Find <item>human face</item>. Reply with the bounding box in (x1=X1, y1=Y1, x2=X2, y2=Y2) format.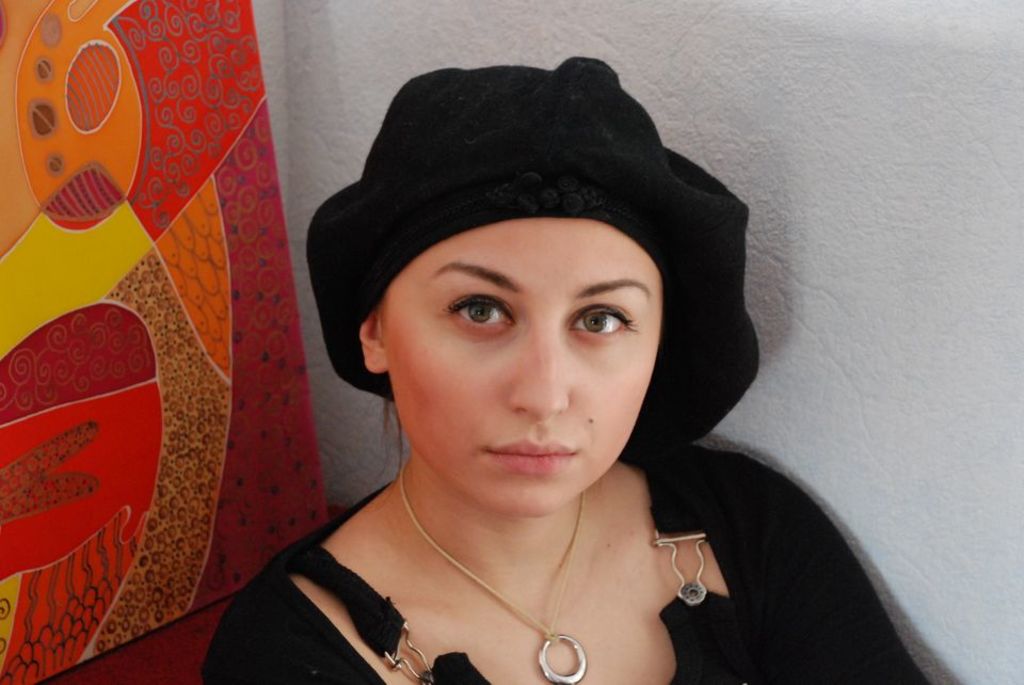
(x1=386, y1=221, x2=663, y2=511).
